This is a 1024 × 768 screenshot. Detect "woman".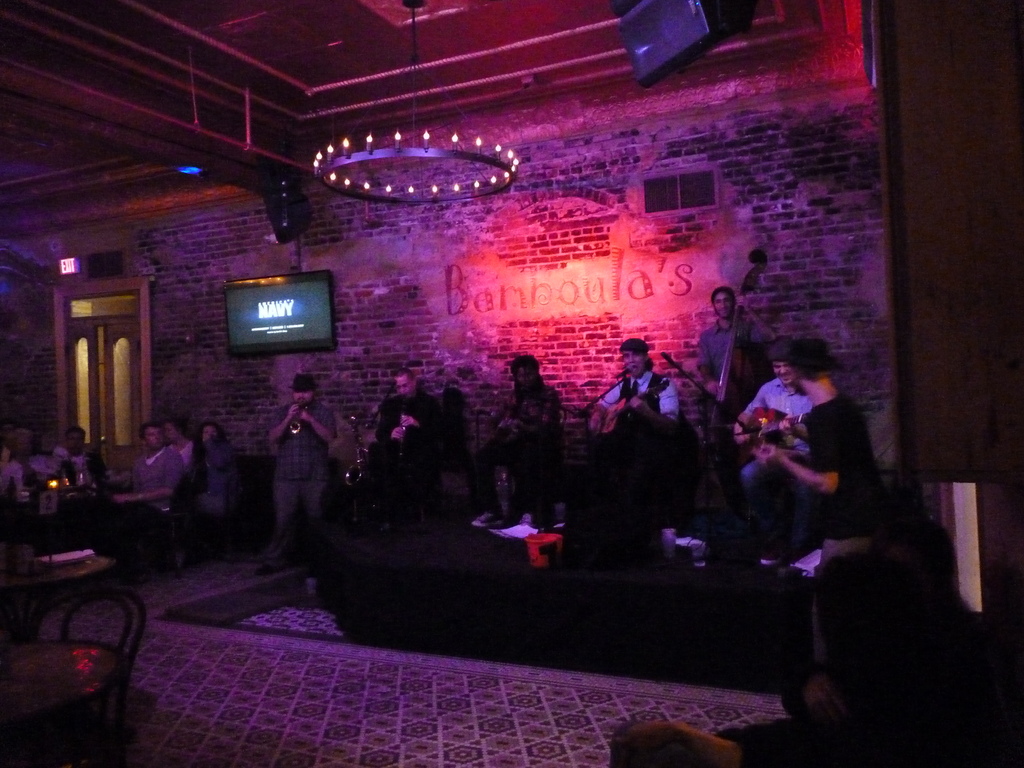
detection(170, 429, 233, 544).
